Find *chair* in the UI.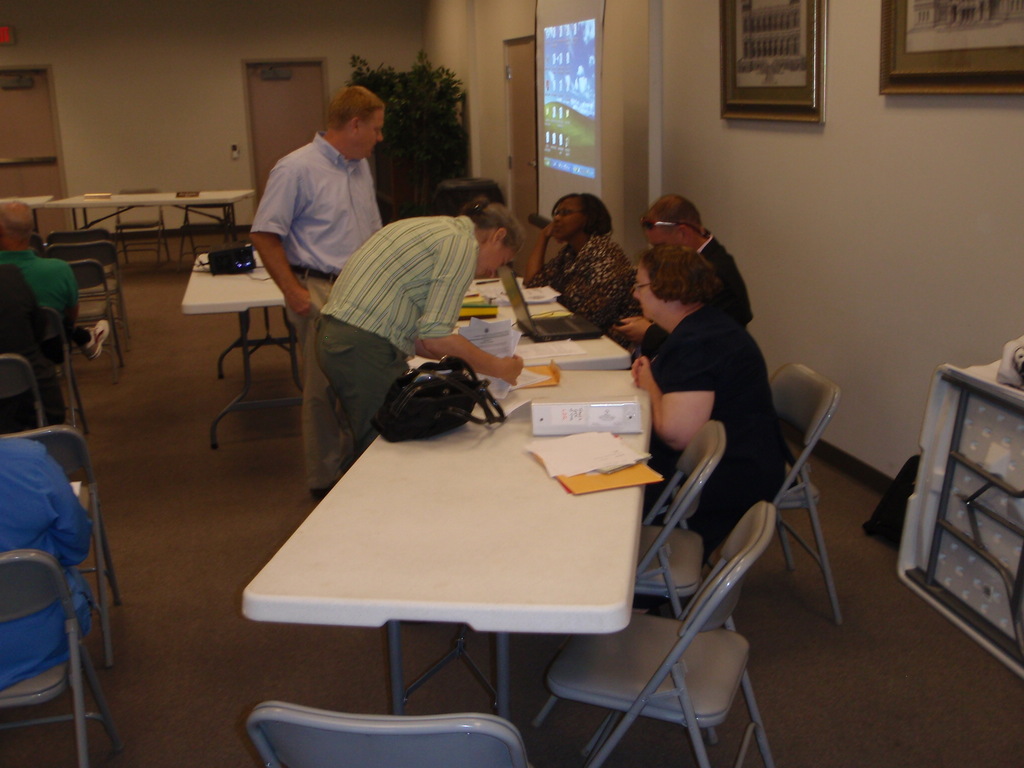
UI element at box(112, 188, 177, 278).
